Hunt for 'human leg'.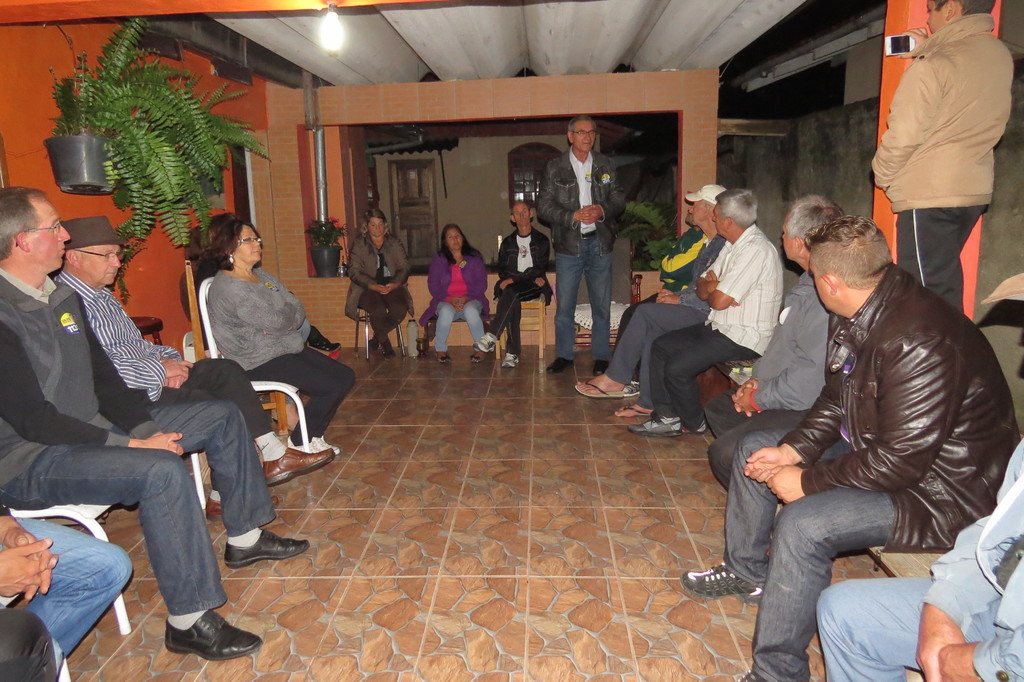
Hunted down at 710/405/810/484.
